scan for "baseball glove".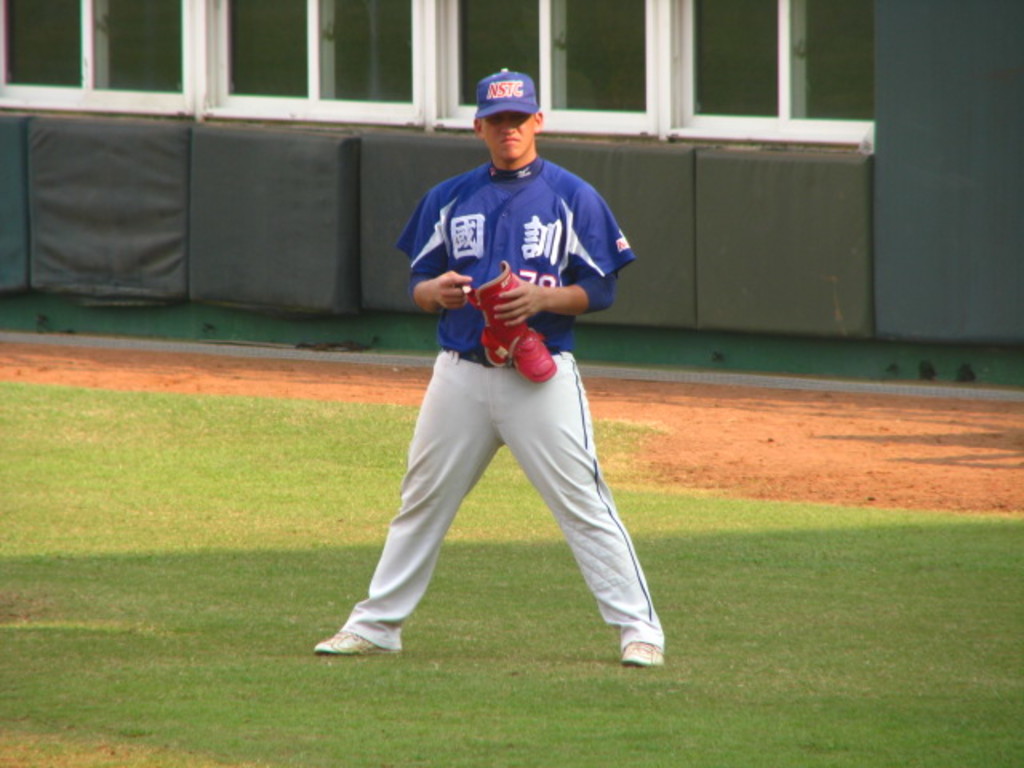
Scan result: 480/261/558/381.
